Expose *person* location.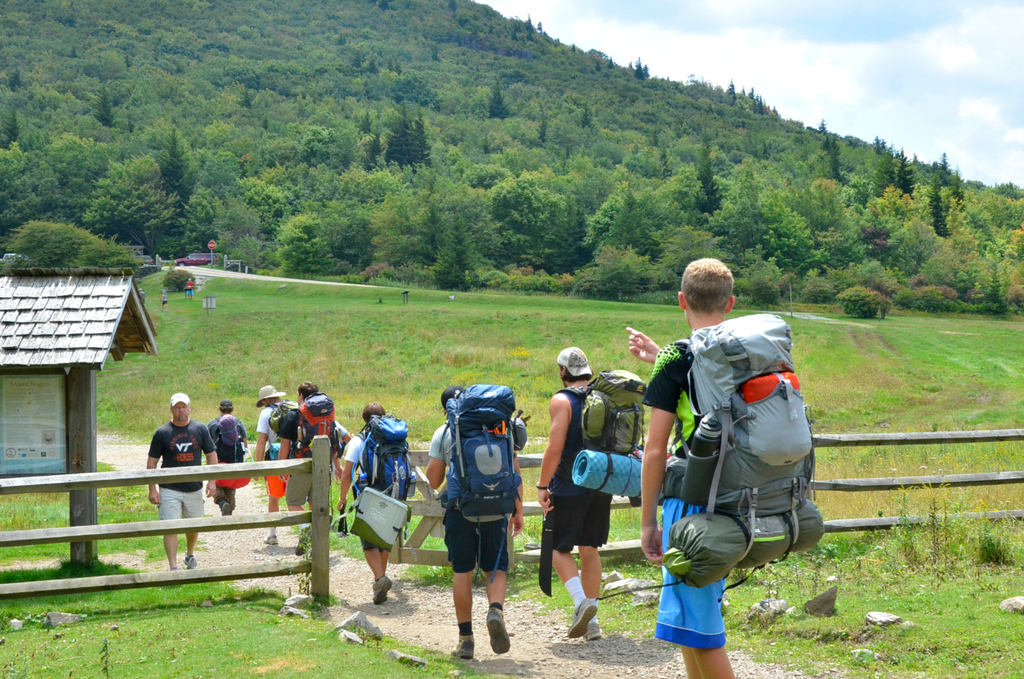
Exposed at [left=625, top=265, right=820, bottom=678].
